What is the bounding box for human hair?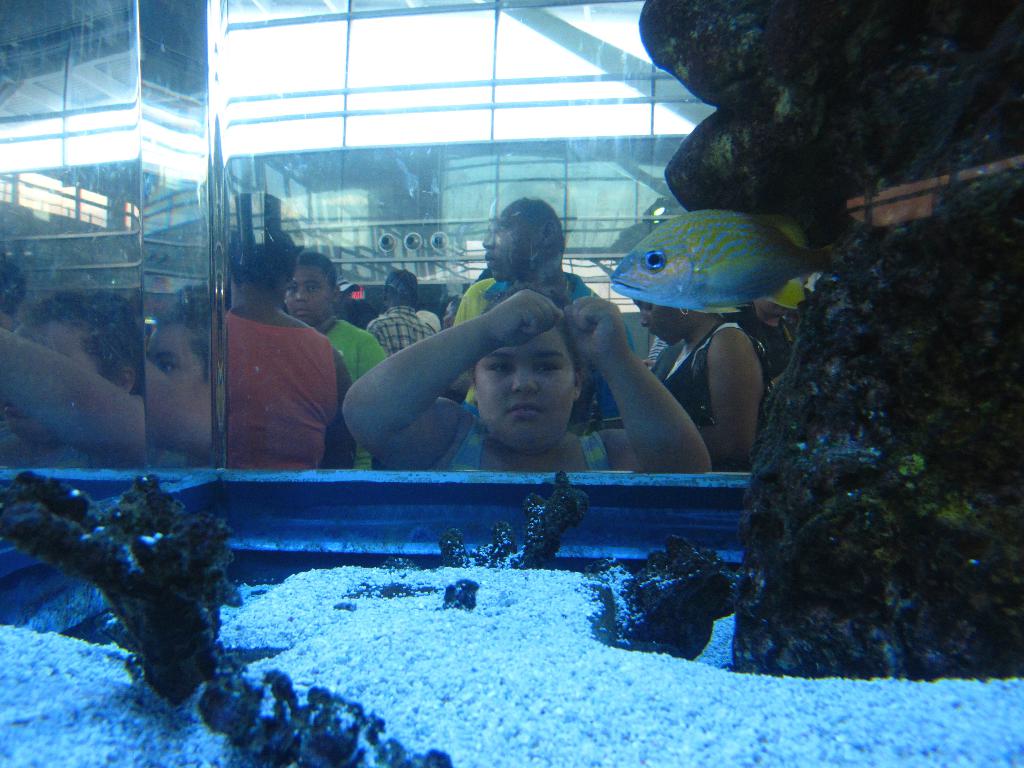
x1=298 y1=250 x2=340 y2=289.
